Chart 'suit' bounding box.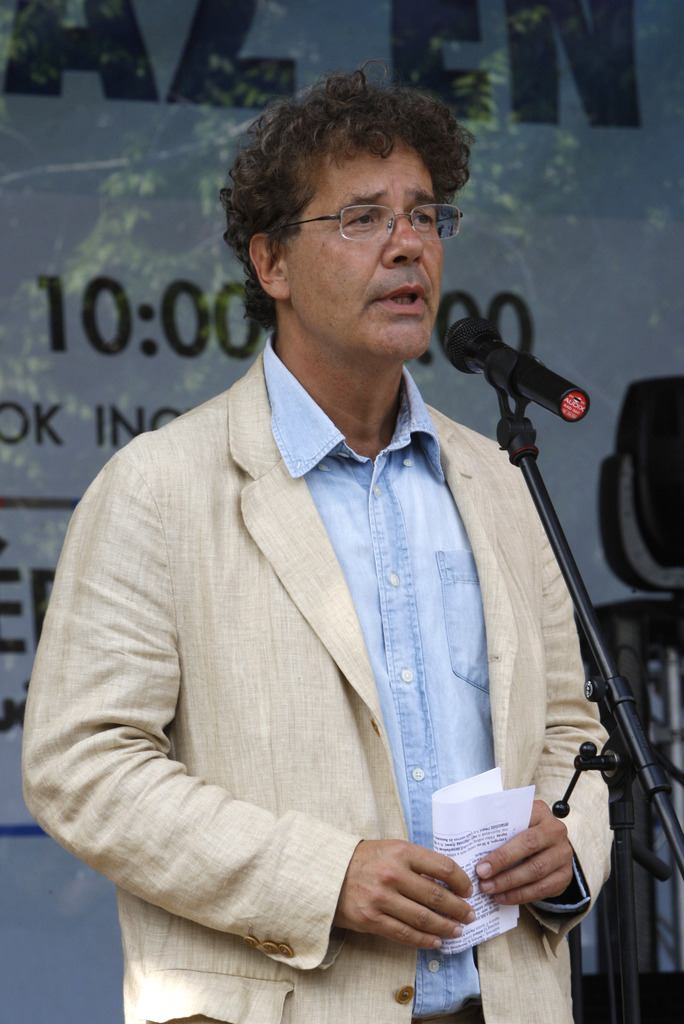
Charted: [left=20, top=332, right=615, bottom=1023].
